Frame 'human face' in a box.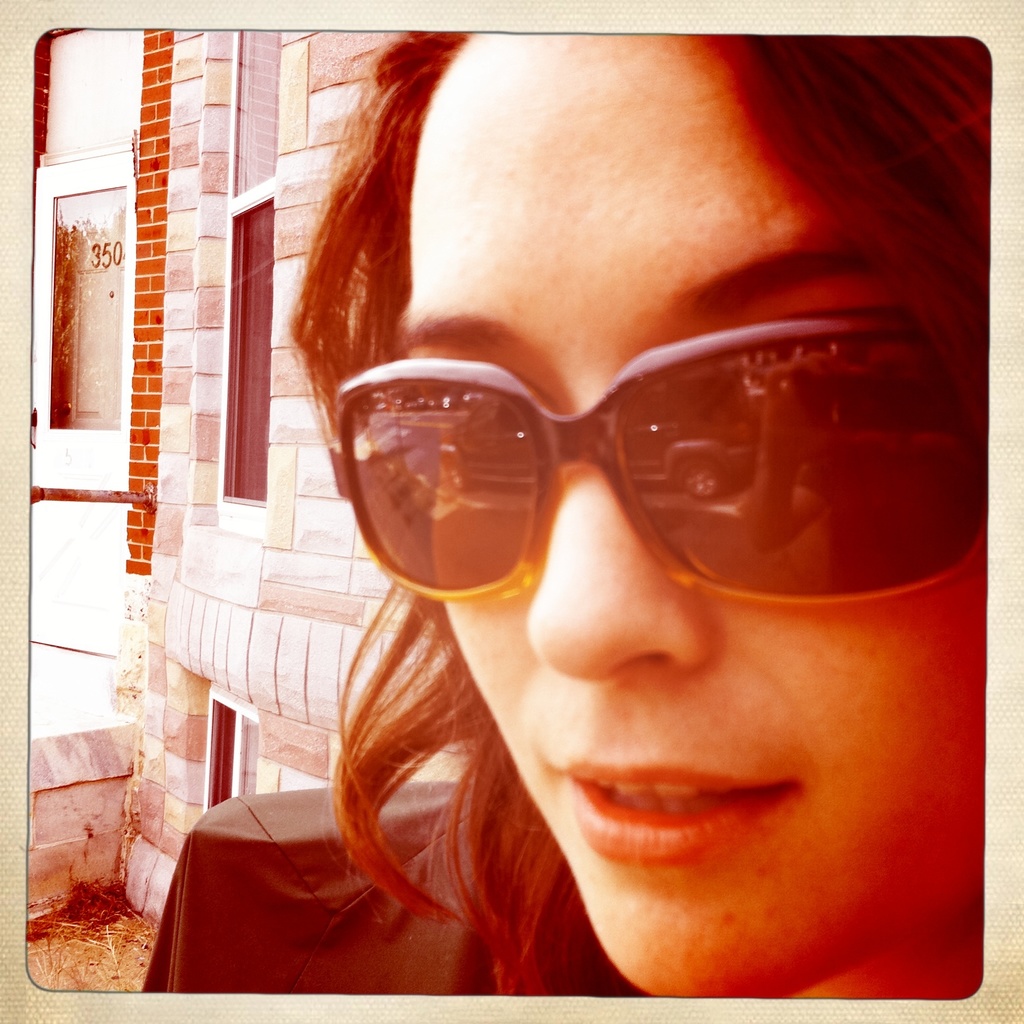
<box>391,36,988,1000</box>.
